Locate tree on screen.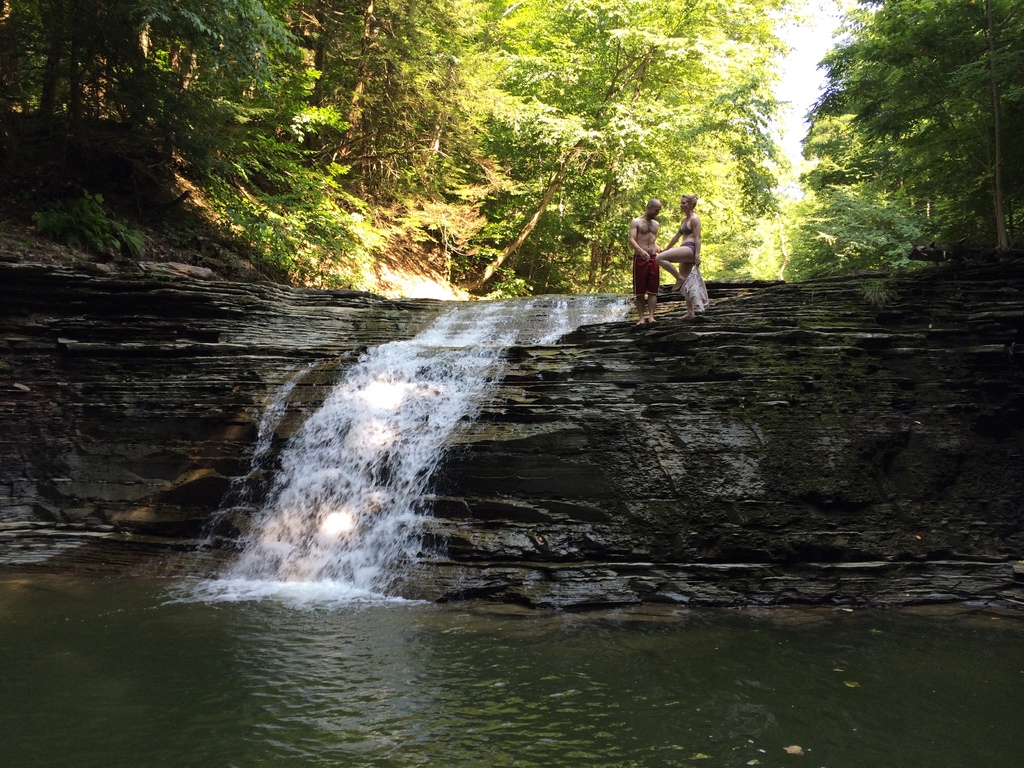
On screen at <bbox>838, 0, 1023, 254</bbox>.
